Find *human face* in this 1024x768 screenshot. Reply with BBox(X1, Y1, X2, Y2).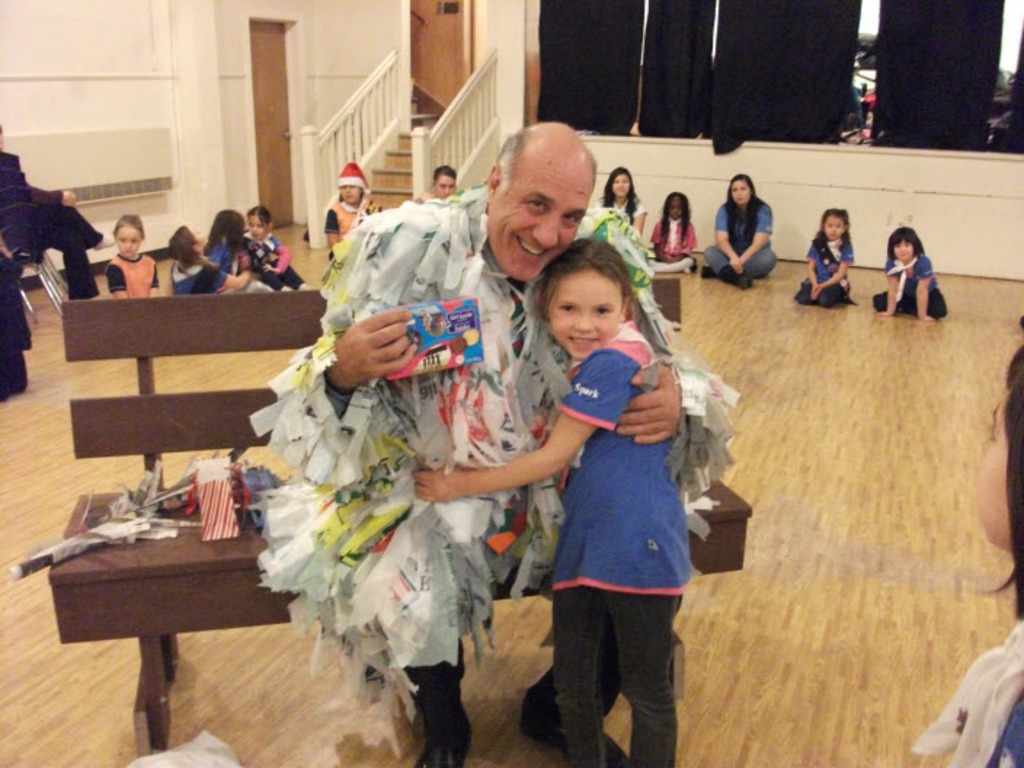
BBox(435, 177, 452, 196).
